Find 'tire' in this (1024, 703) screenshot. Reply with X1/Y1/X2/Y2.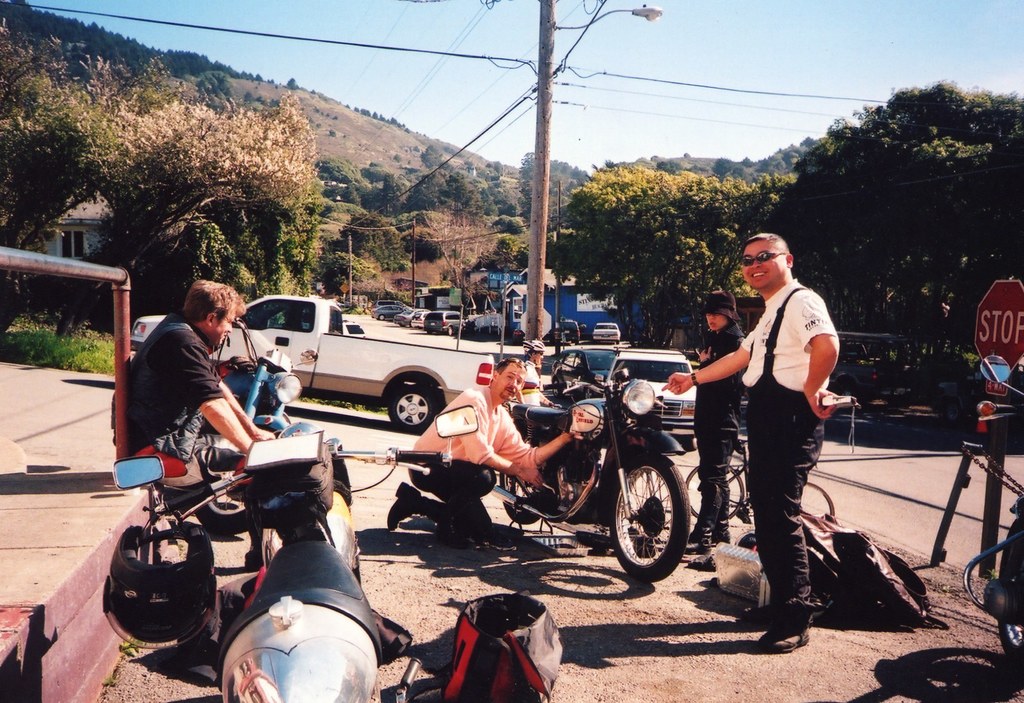
684/435/702/451.
